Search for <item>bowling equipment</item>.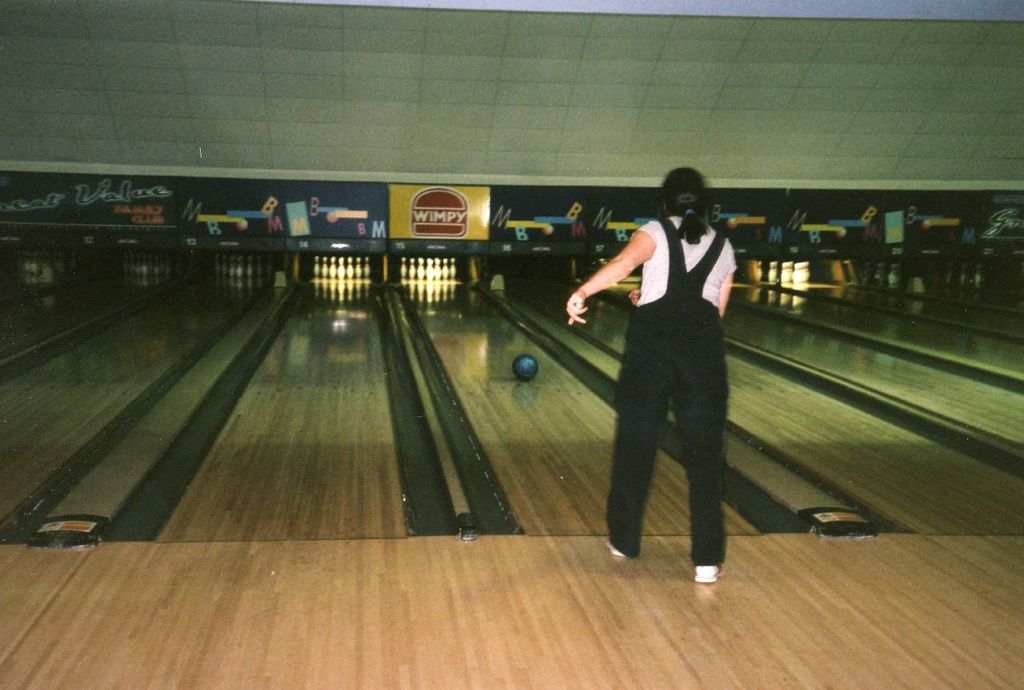
Found at bbox=[514, 356, 537, 382].
